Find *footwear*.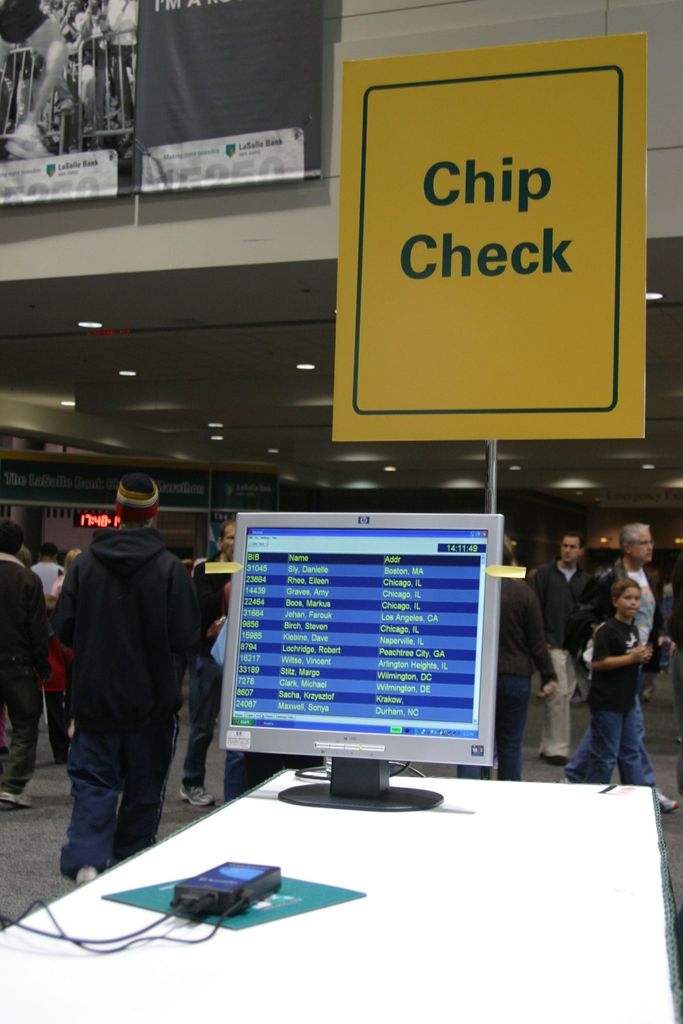
BBox(74, 867, 95, 886).
